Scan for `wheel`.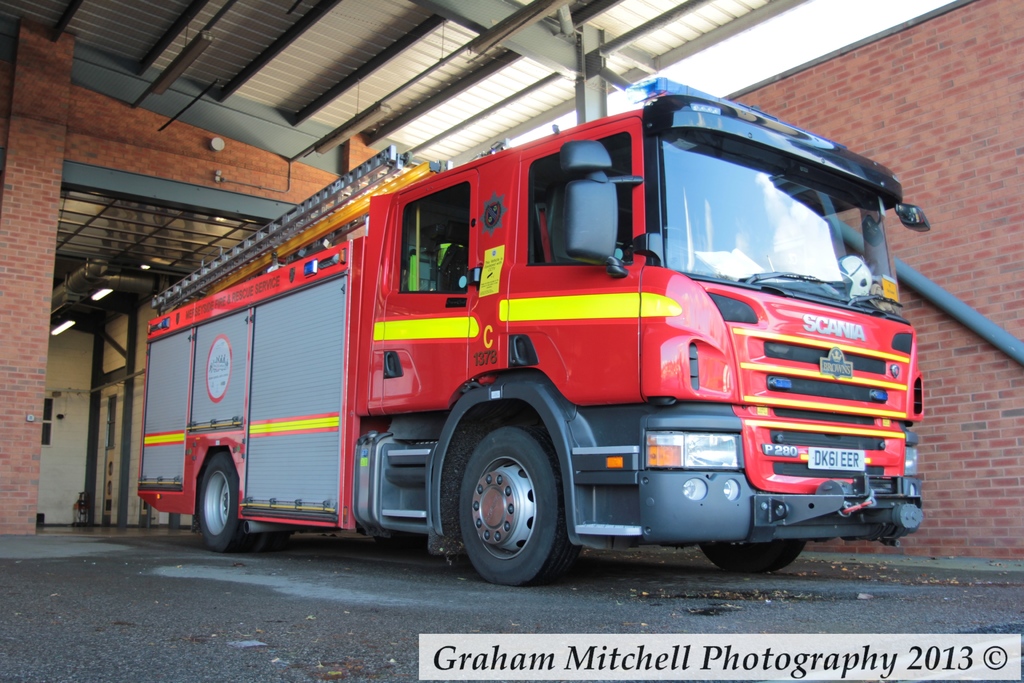
Scan result: (left=197, top=449, right=289, bottom=554).
